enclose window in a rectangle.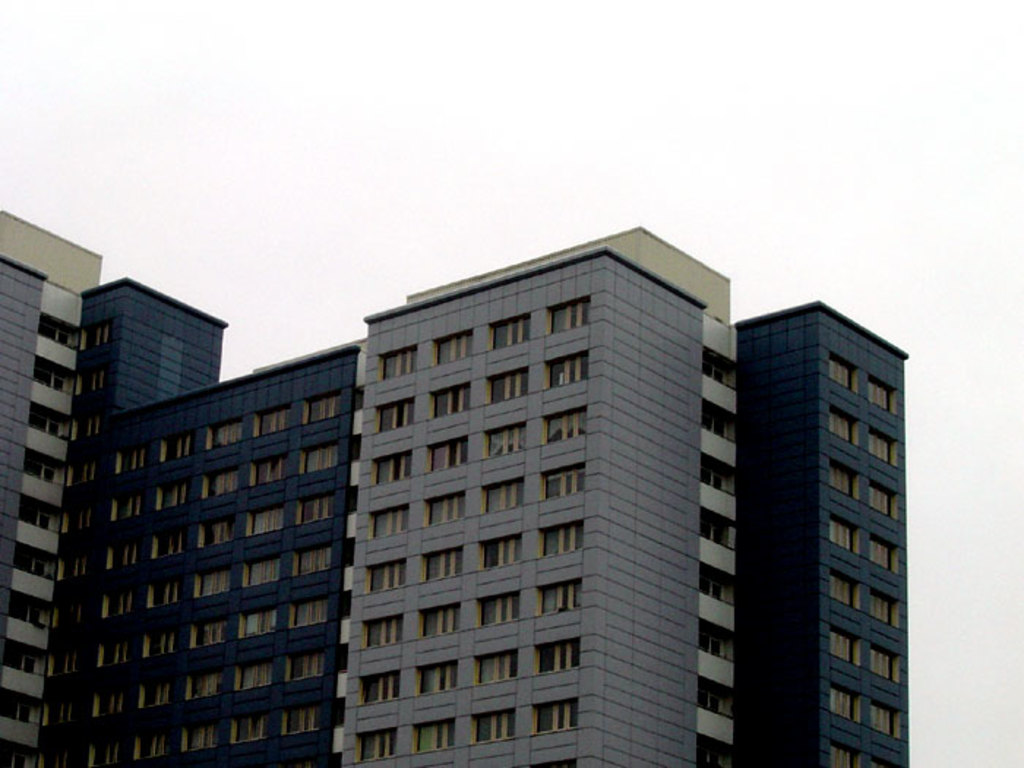
(x1=540, y1=705, x2=584, y2=746).
